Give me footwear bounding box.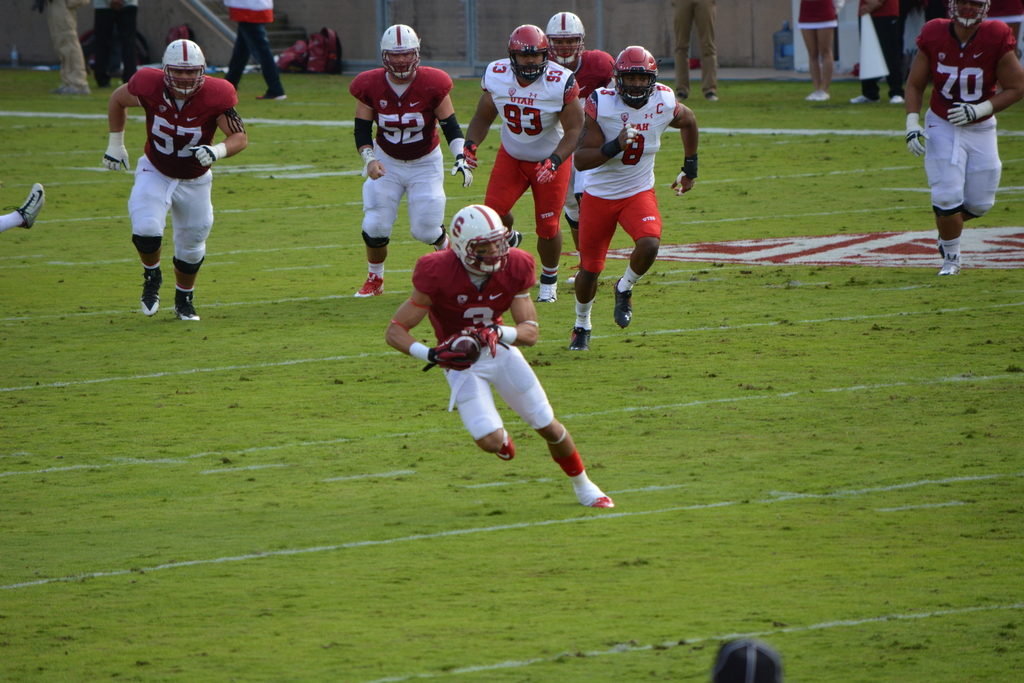
[254,90,287,102].
